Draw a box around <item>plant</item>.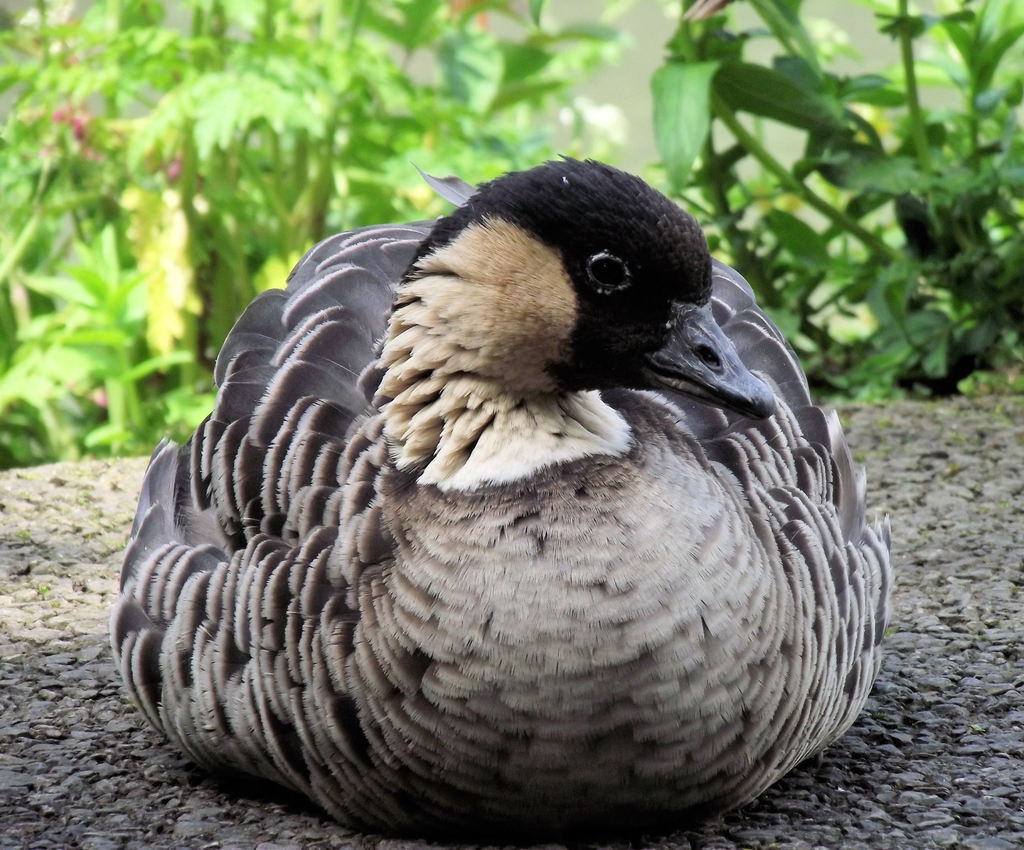
<region>654, 0, 1023, 409</region>.
